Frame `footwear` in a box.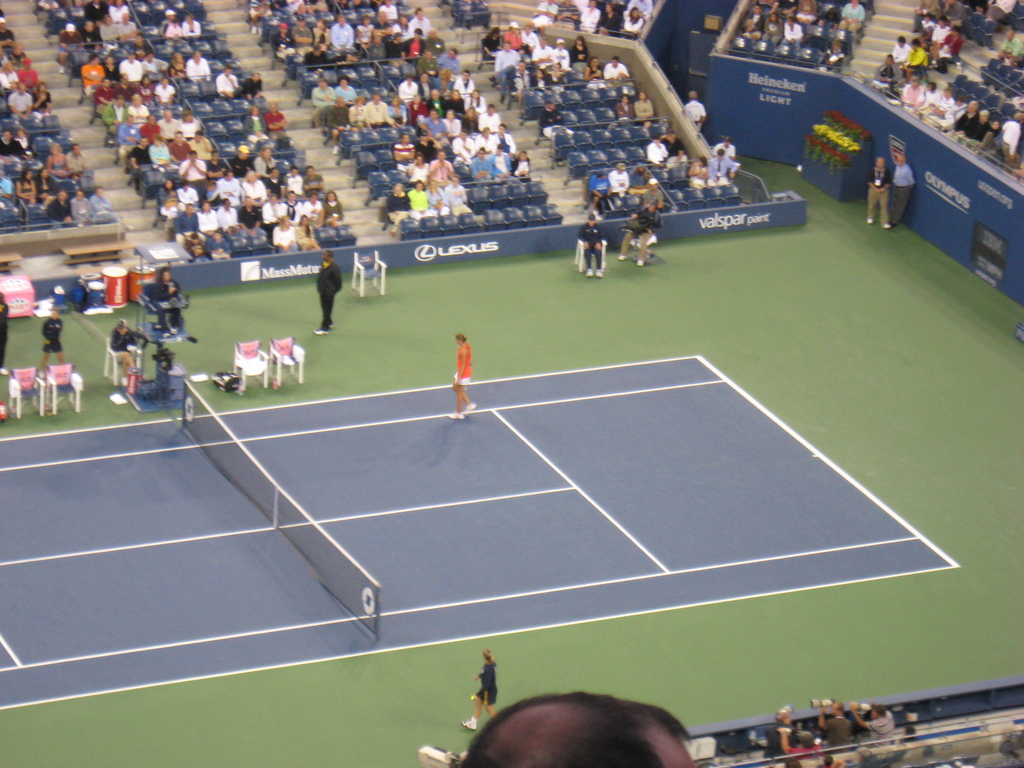
{"x1": 462, "y1": 718, "x2": 479, "y2": 730}.
